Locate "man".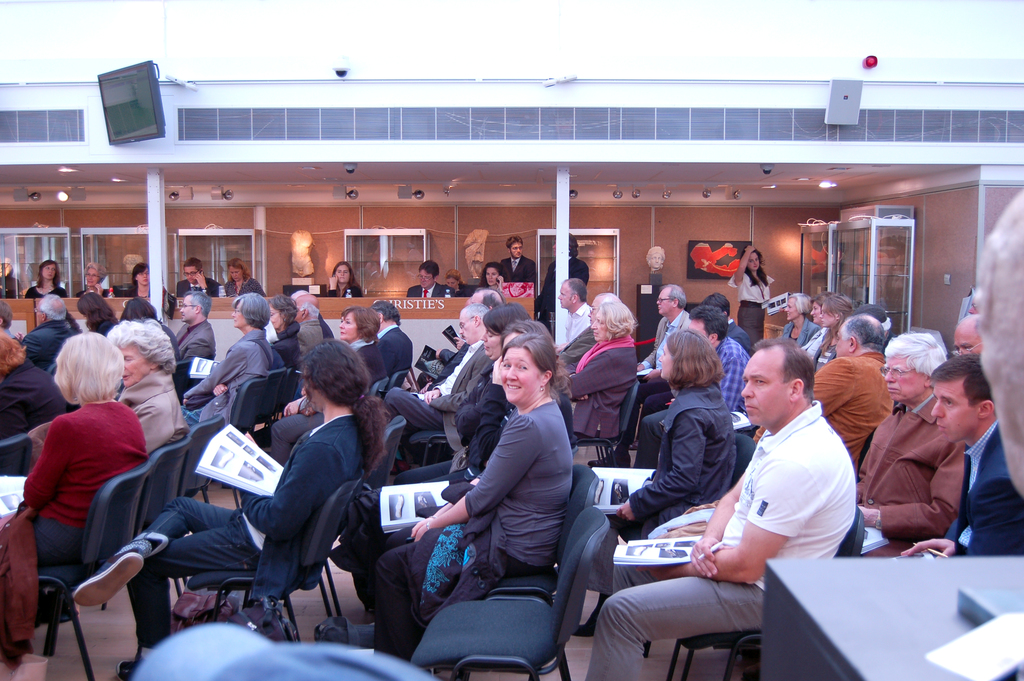
Bounding box: box=[856, 333, 964, 555].
